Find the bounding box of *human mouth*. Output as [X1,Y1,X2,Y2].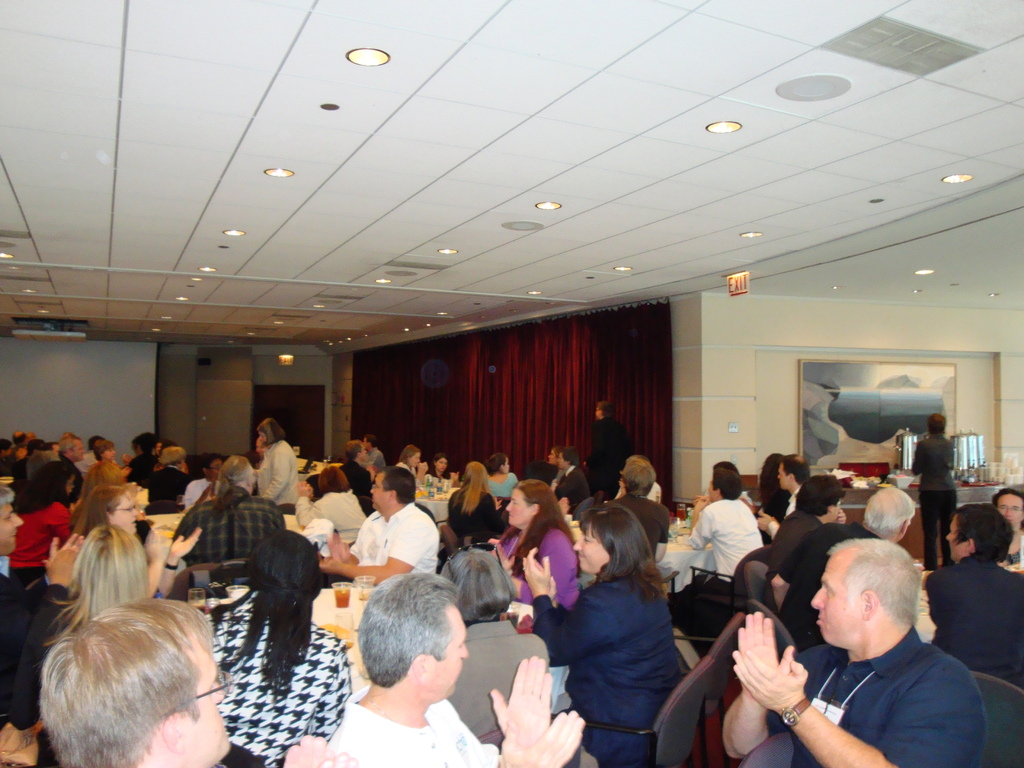
[574,552,586,561].
